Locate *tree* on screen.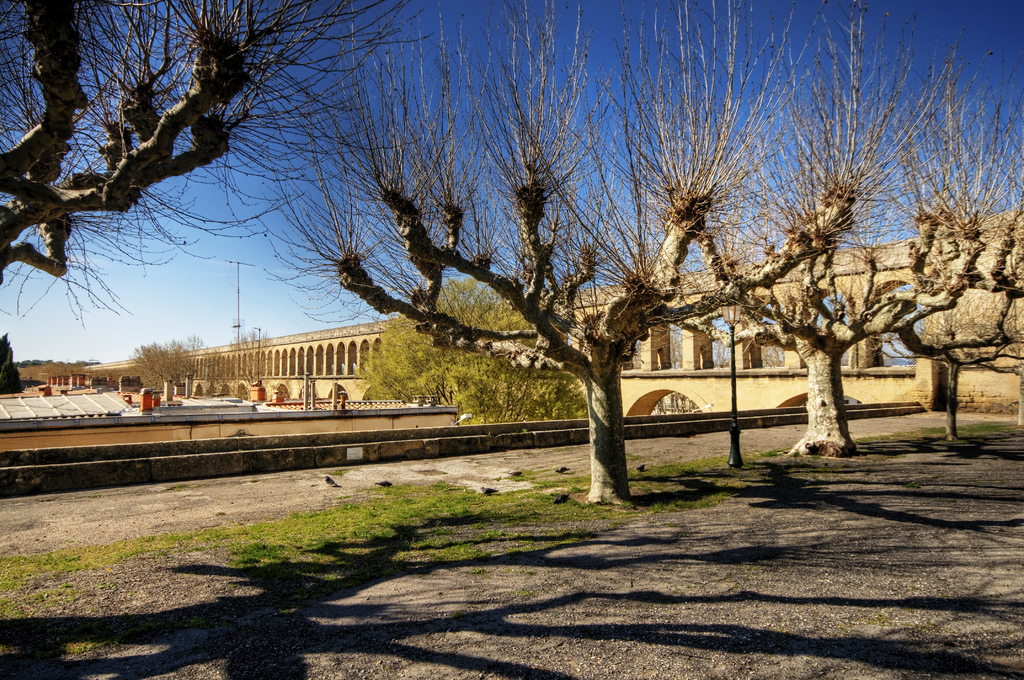
On screen at (266,0,865,505).
